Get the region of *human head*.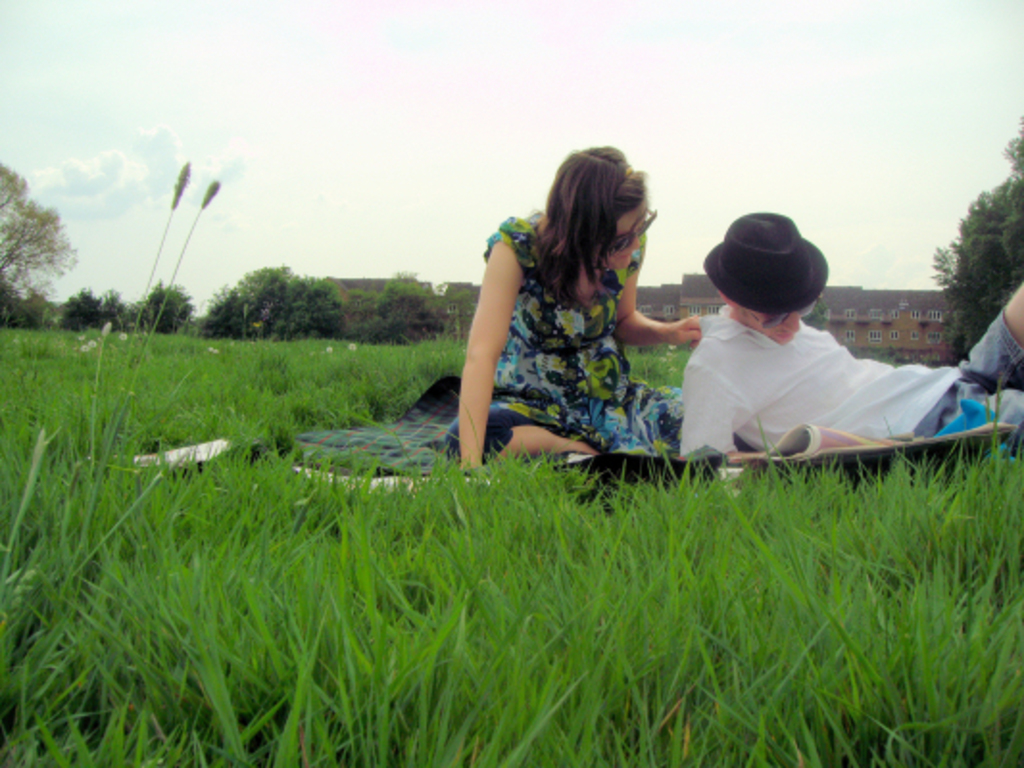
(x1=699, y1=207, x2=828, y2=348).
